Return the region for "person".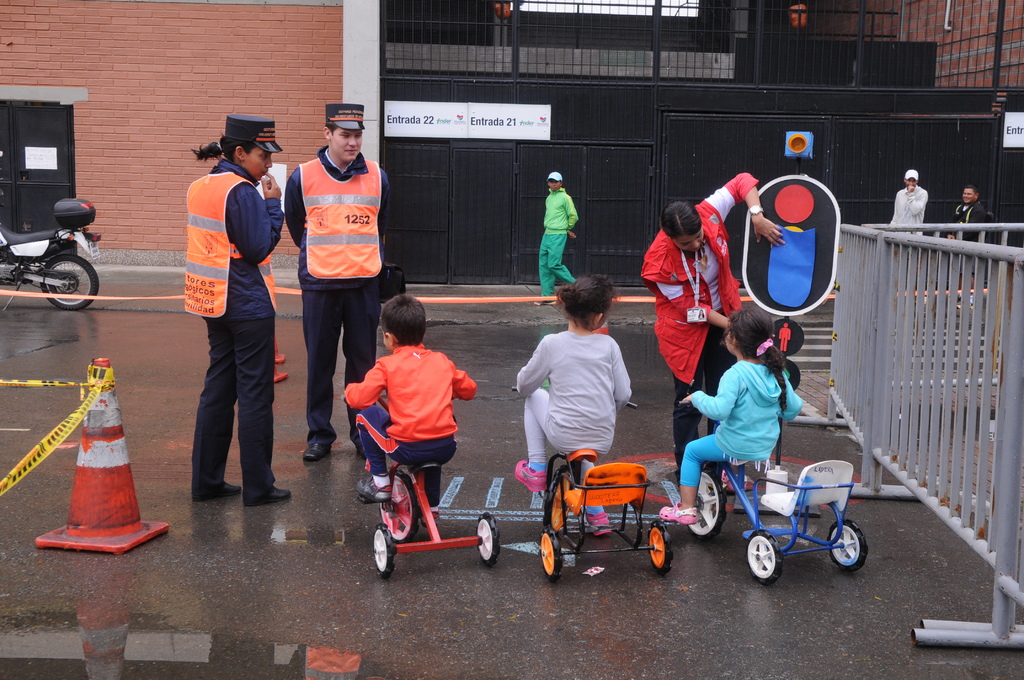
<box>950,183,989,241</box>.
